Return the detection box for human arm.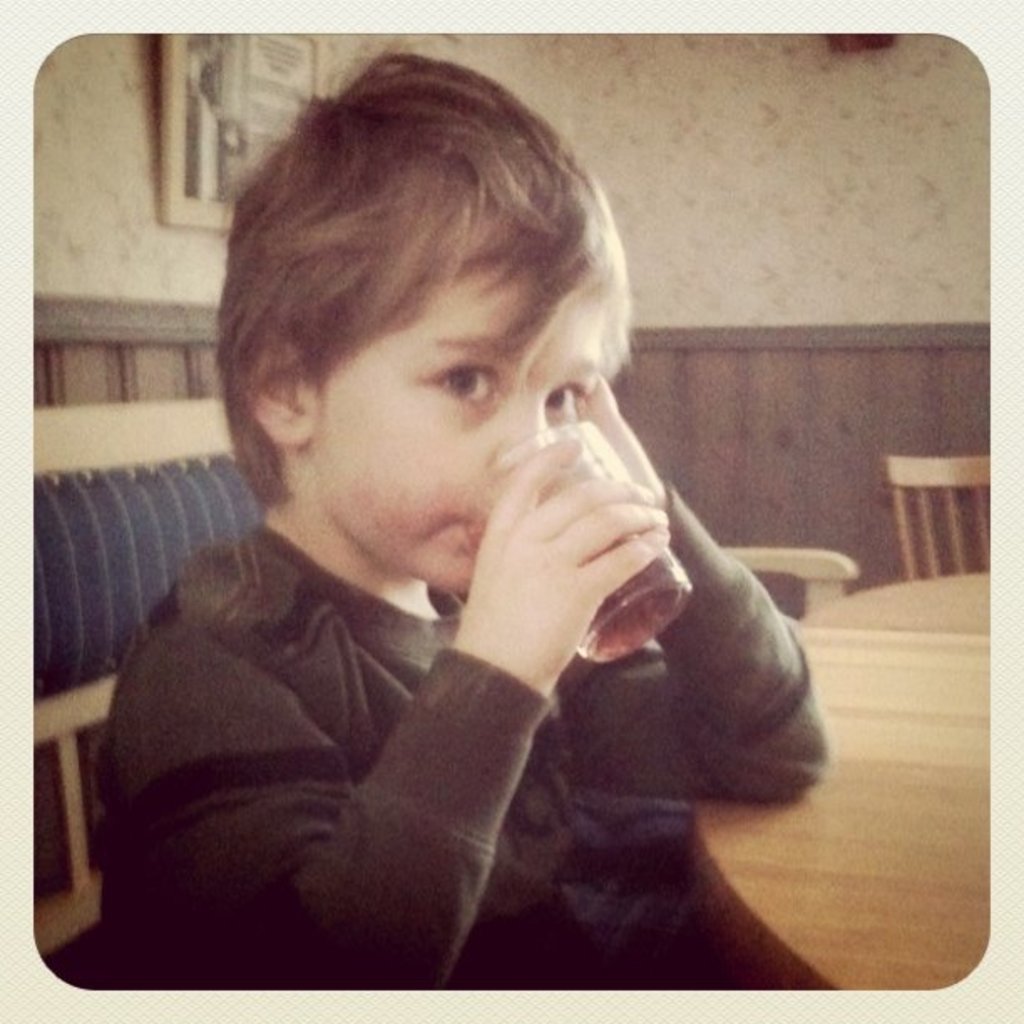
{"left": 581, "top": 370, "right": 850, "bottom": 830}.
